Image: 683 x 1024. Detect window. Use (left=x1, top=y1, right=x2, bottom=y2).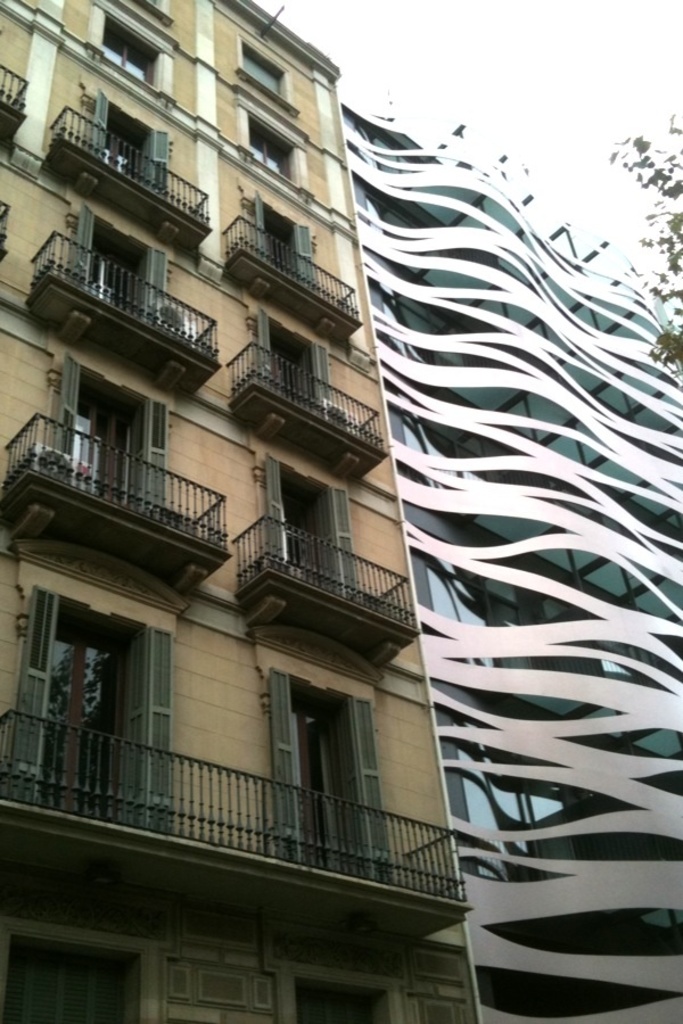
(left=82, top=232, right=148, bottom=317).
